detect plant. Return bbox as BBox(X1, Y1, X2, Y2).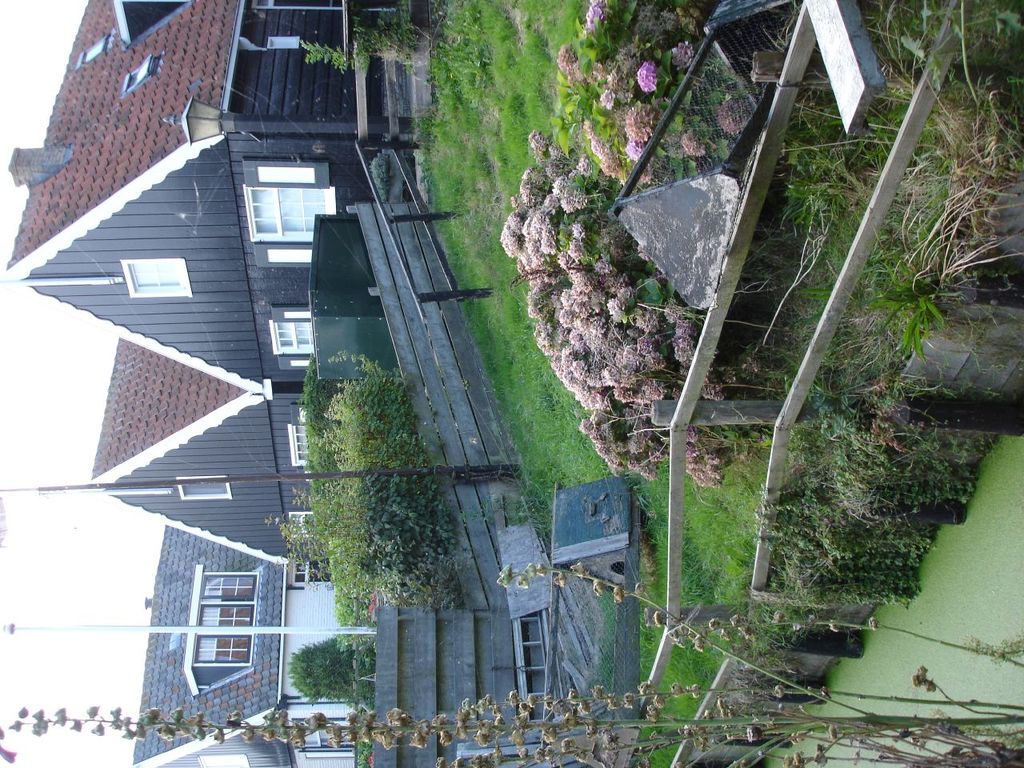
BBox(354, 719, 373, 767).
